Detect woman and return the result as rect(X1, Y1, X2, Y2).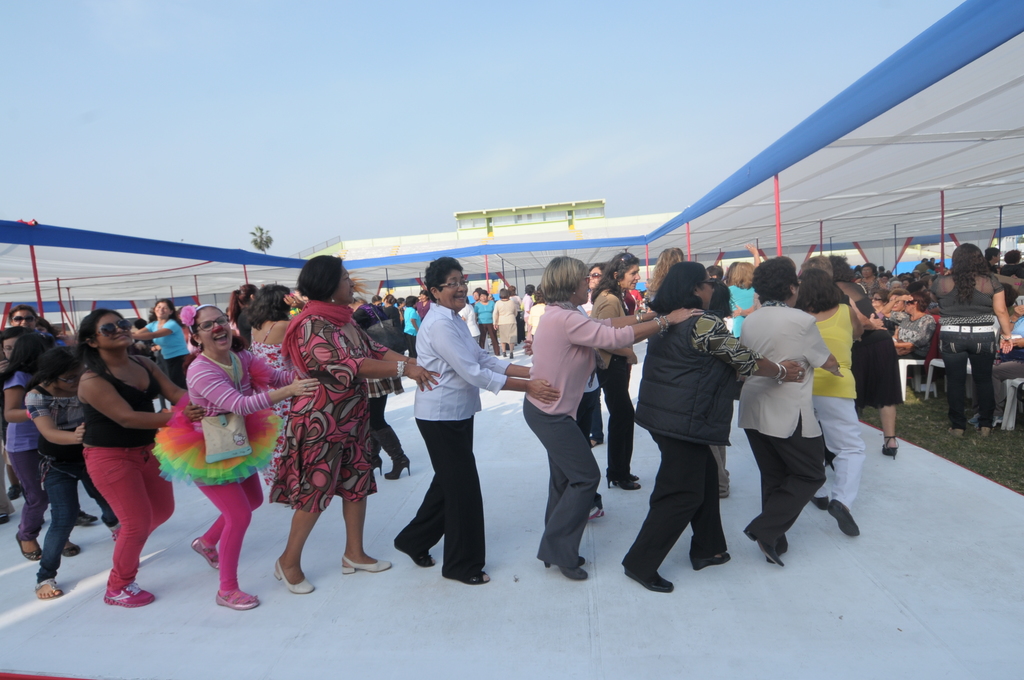
rect(392, 255, 563, 587).
